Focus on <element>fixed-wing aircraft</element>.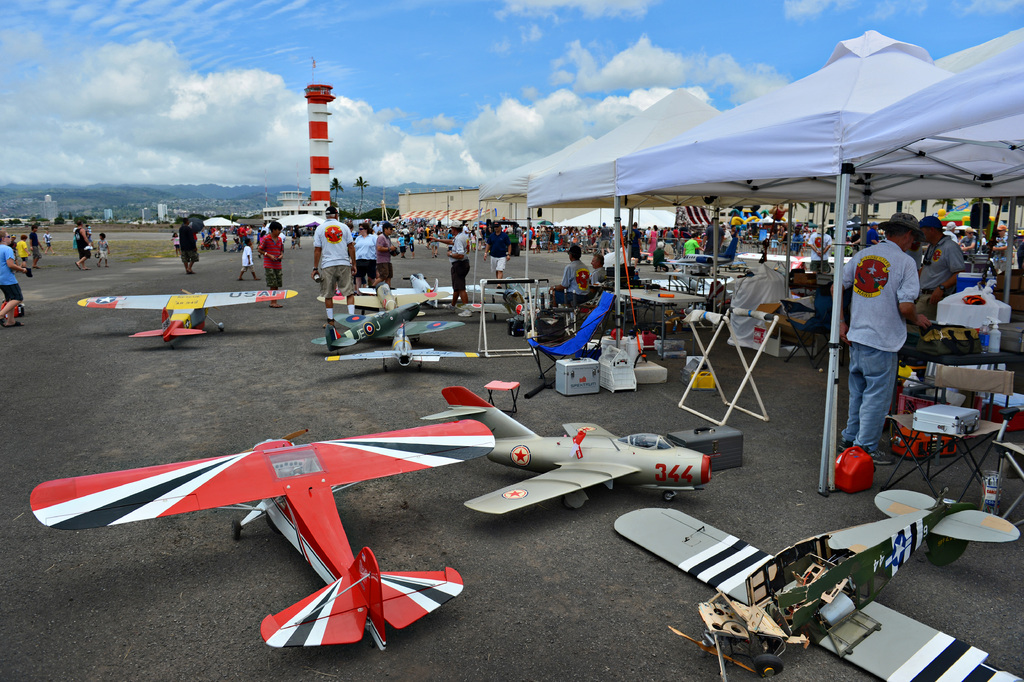
Focused at locate(79, 288, 299, 342).
